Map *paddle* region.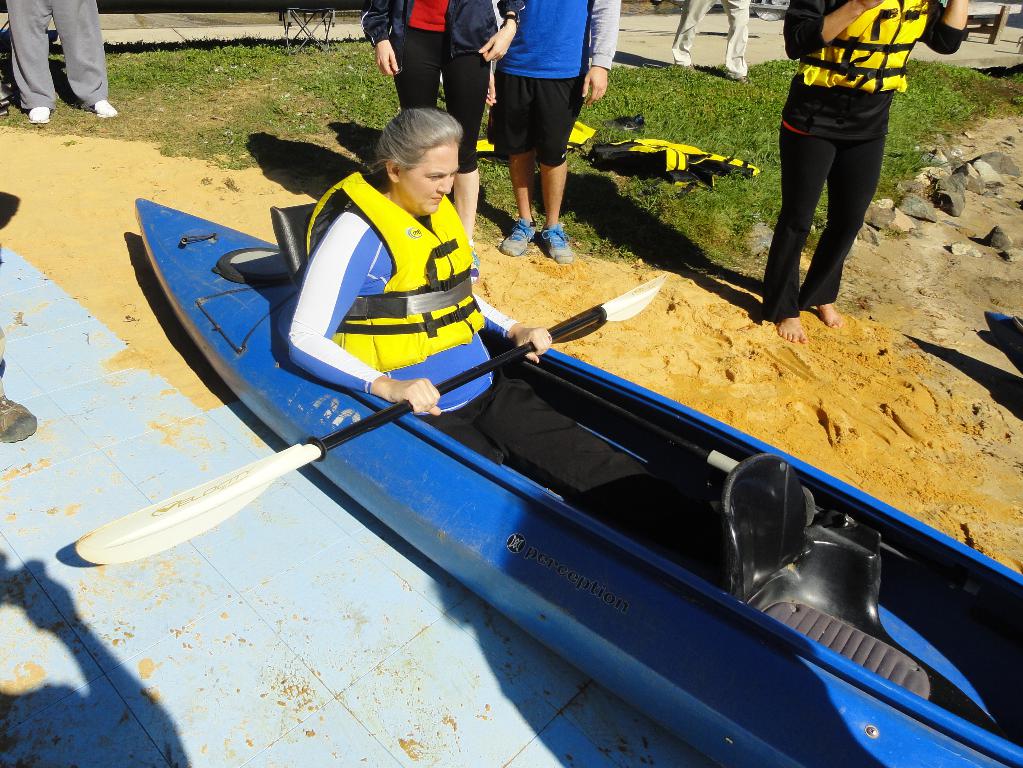
Mapped to 71 274 663 567.
